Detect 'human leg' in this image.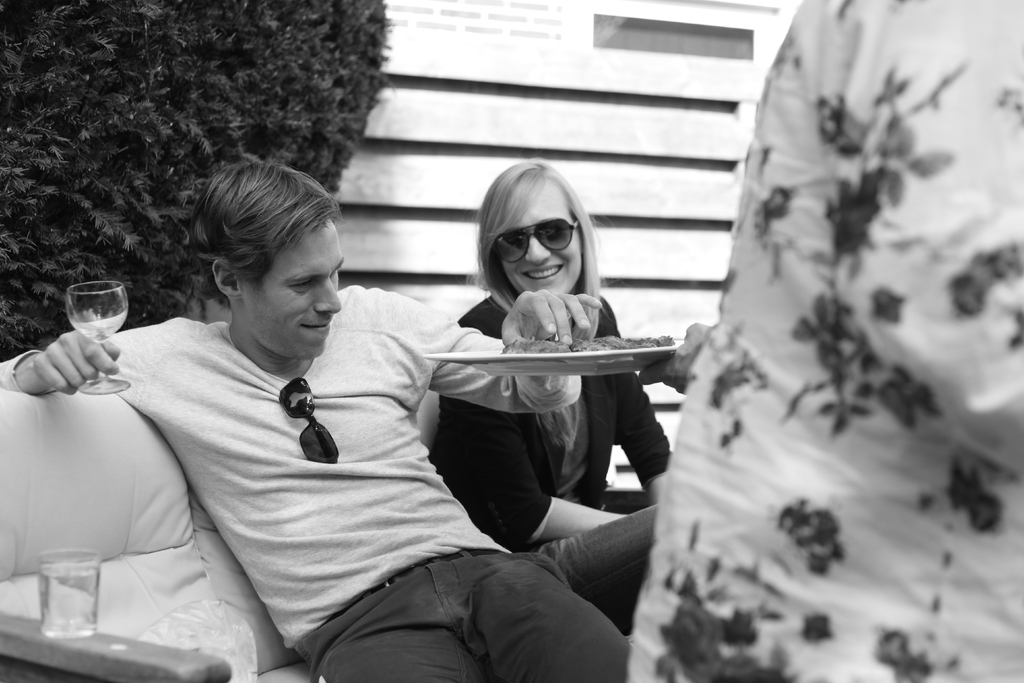
Detection: locate(294, 575, 484, 682).
